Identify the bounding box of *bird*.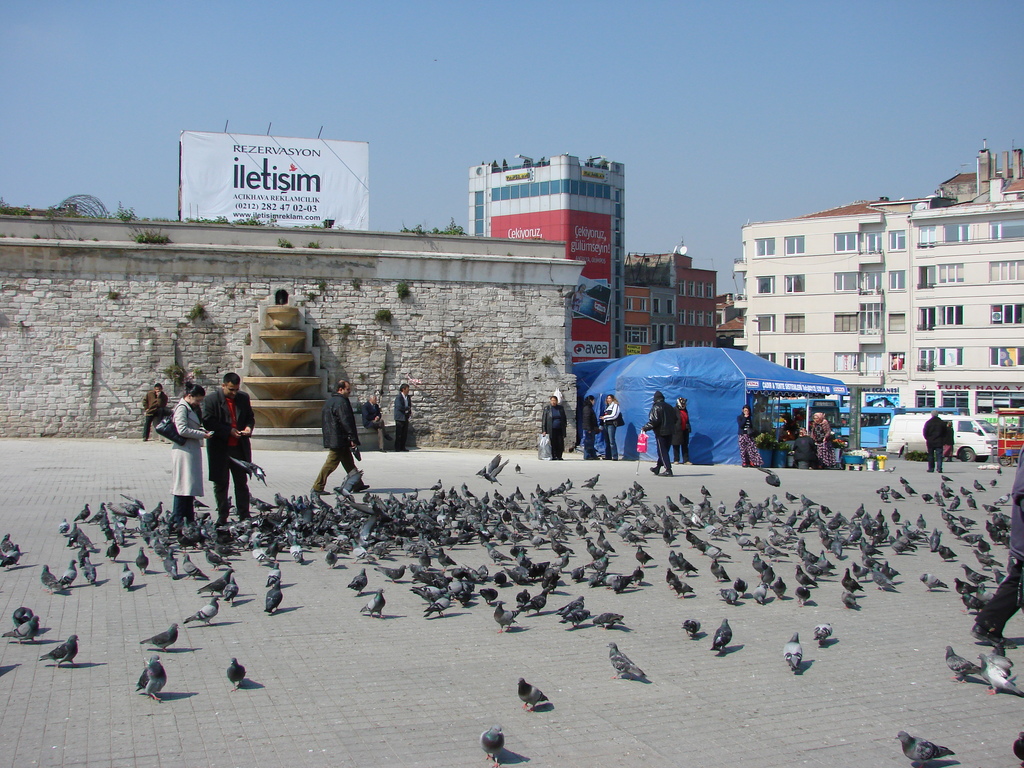
[181,595,221,628].
